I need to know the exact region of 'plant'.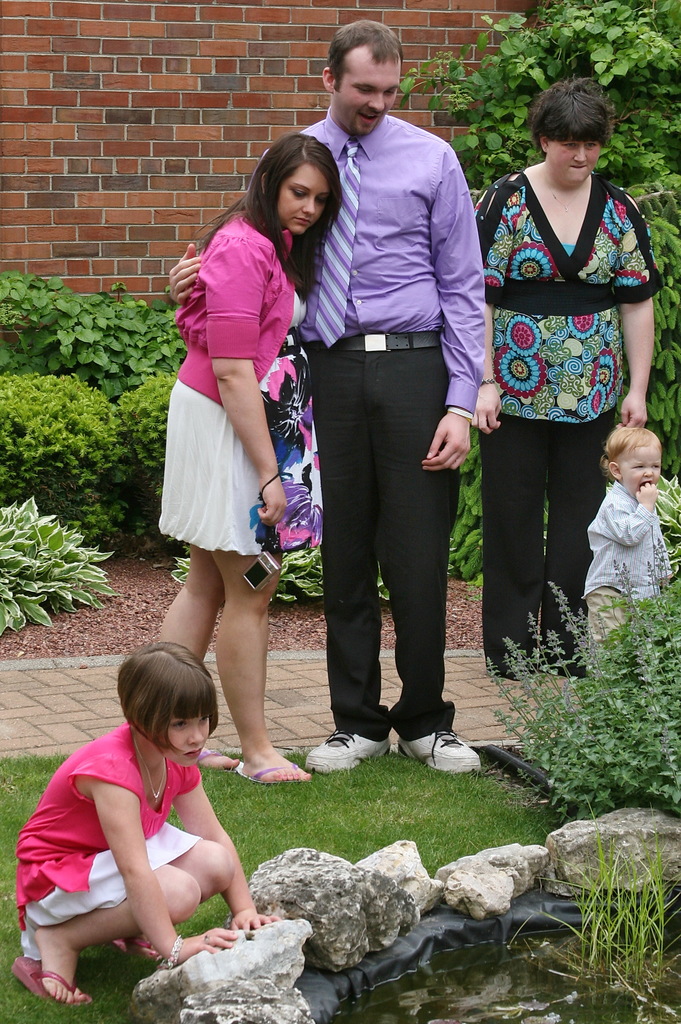
Region: <region>0, 365, 162, 554</region>.
